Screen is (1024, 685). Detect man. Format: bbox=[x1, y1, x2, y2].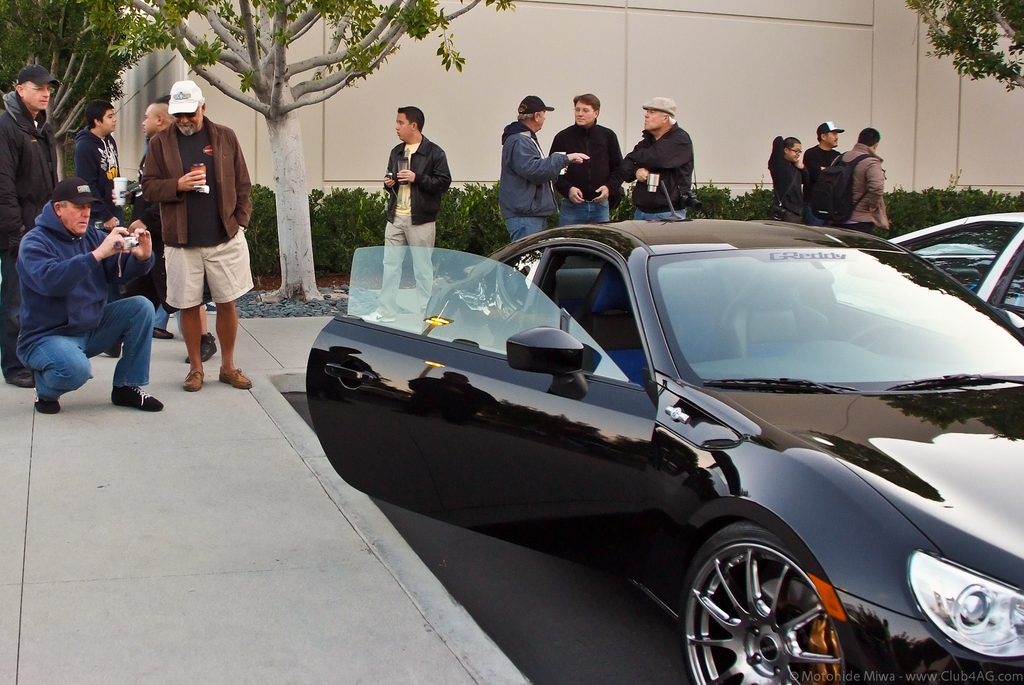
bbox=[134, 99, 217, 361].
